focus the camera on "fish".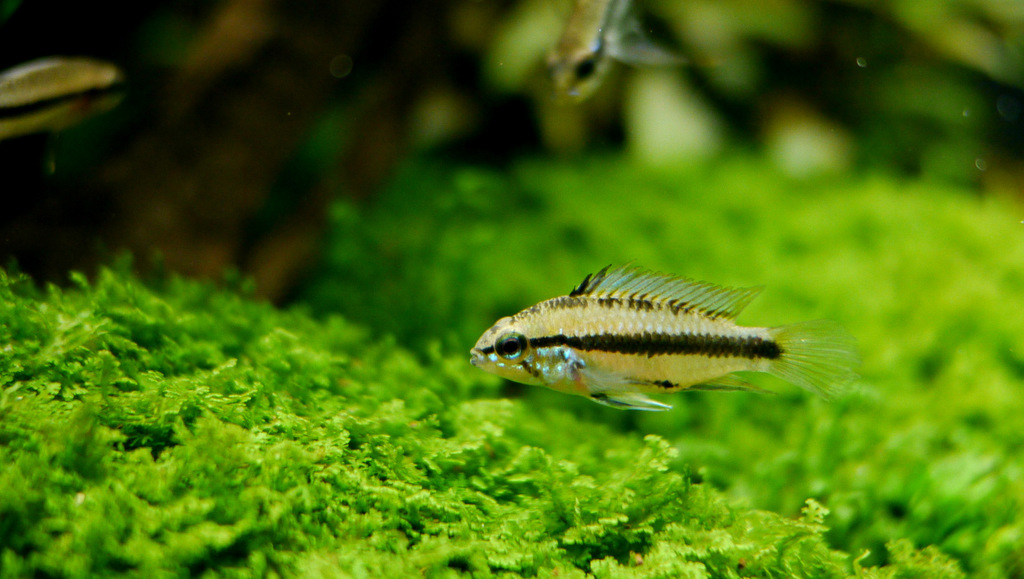
Focus region: bbox=(464, 265, 864, 414).
